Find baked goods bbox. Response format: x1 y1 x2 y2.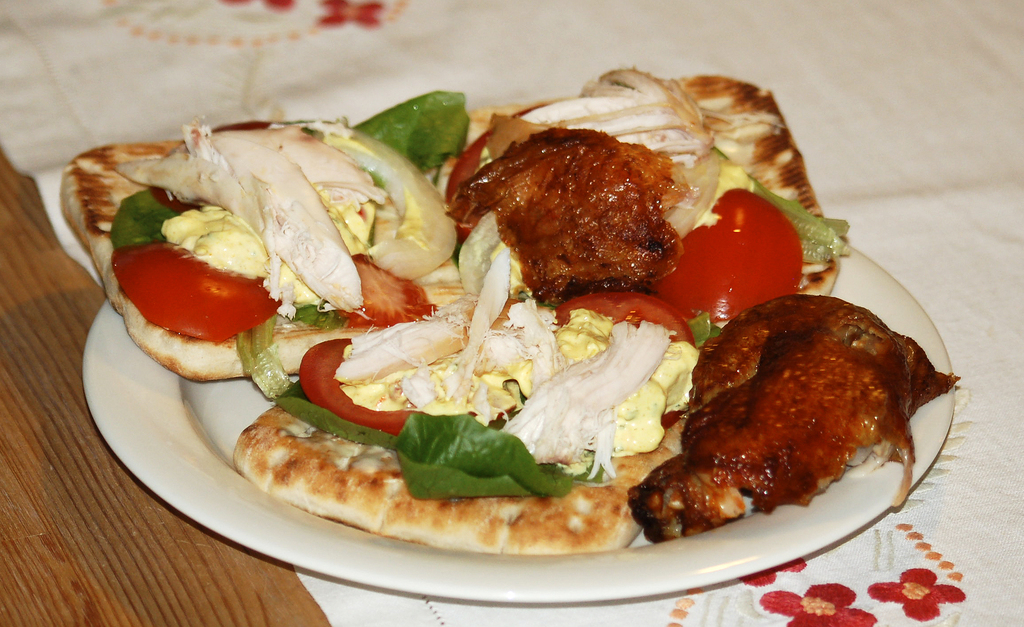
225 379 689 562.
